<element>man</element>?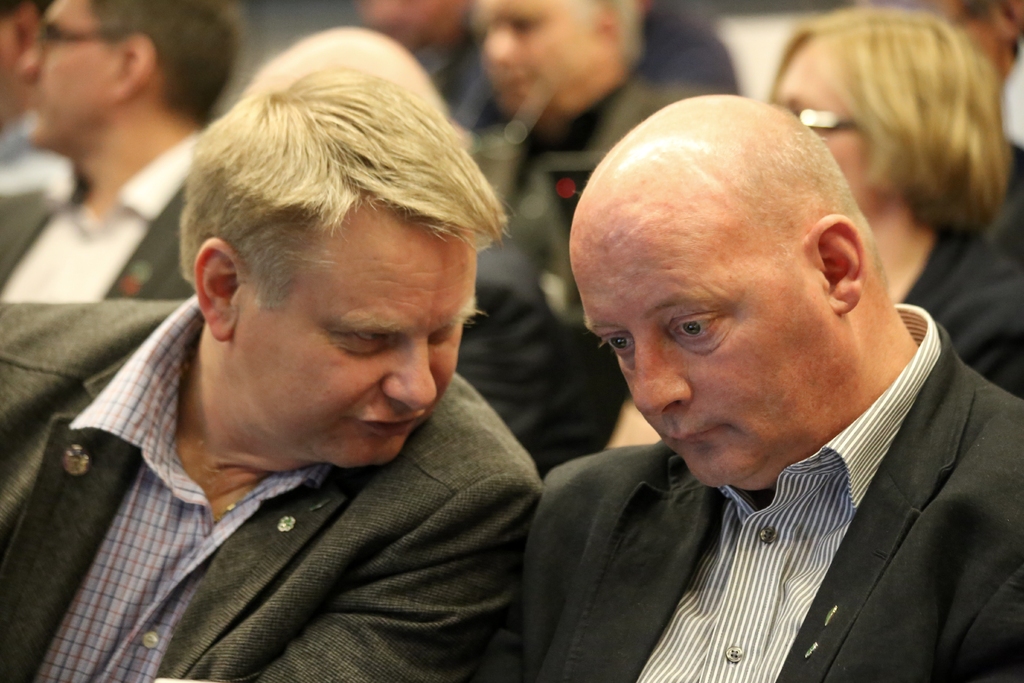
478/83/1023/675
